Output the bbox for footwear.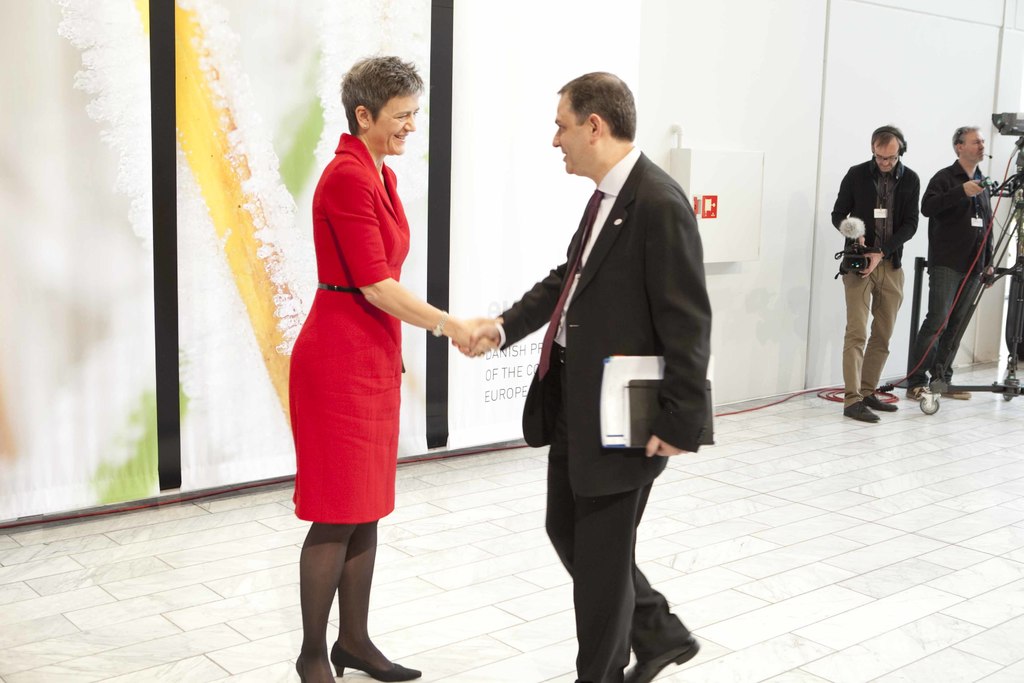
bbox=[844, 402, 881, 424].
